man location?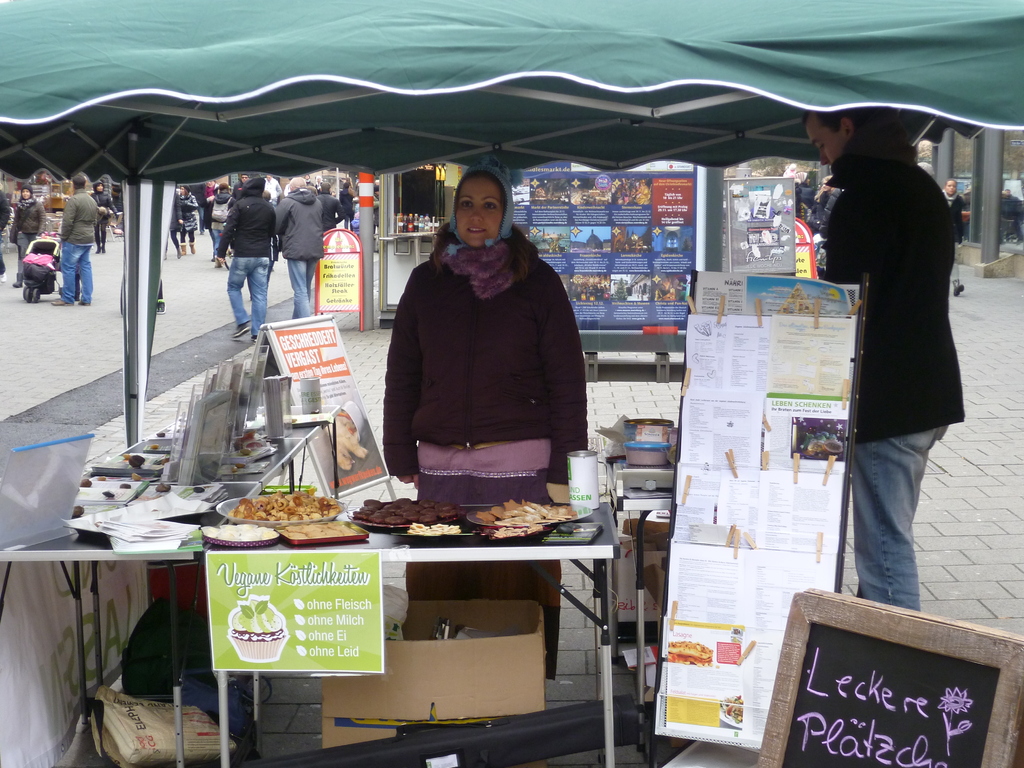
rect(796, 99, 980, 634)
